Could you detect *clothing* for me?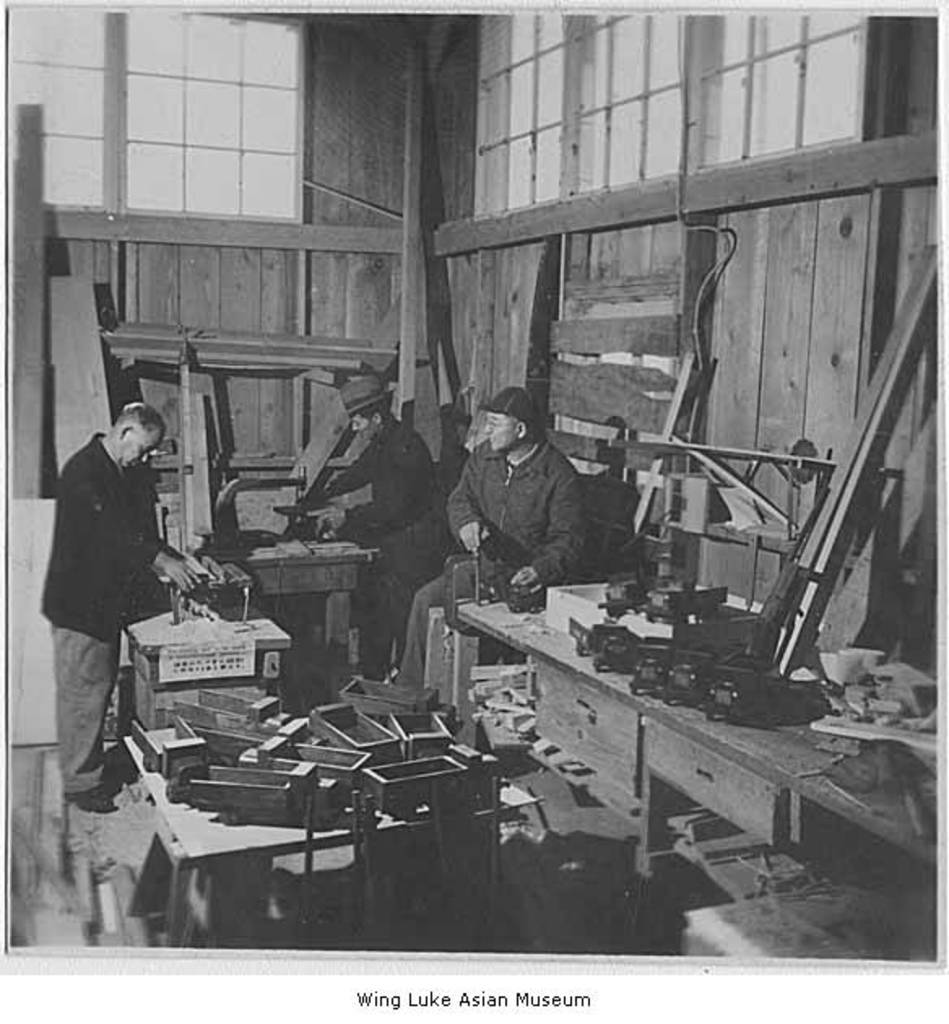
Detection result: <bbox>400, 444, 609, 681</bbox>.
